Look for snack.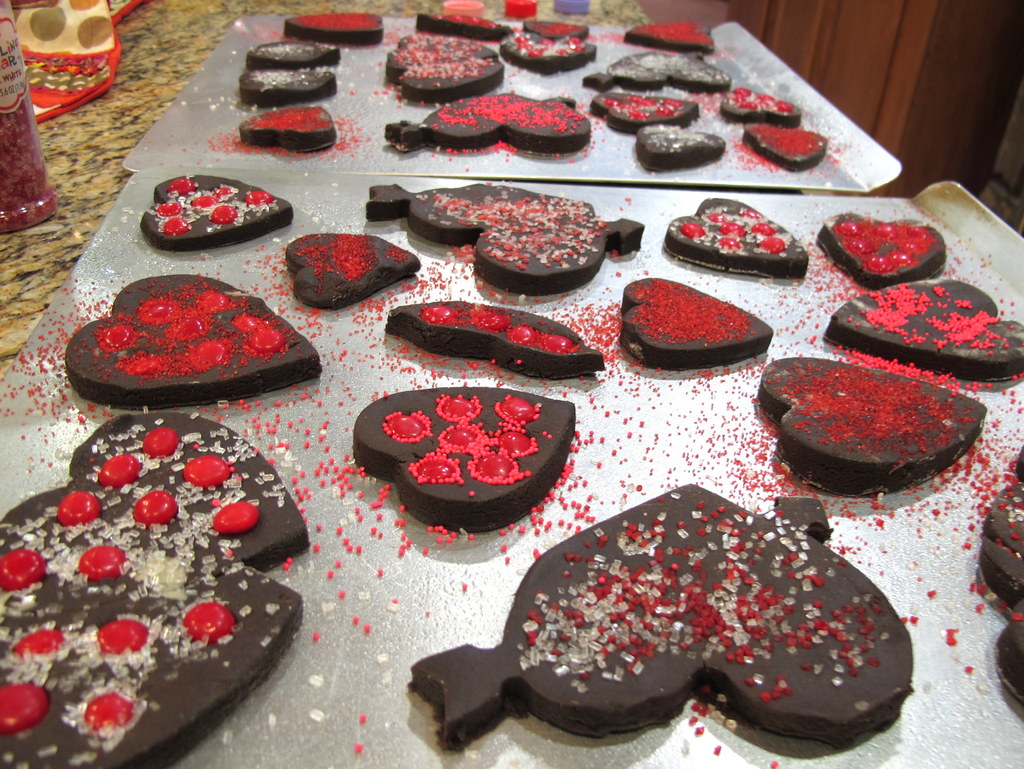
Found: [235, 61, 333, 99].
